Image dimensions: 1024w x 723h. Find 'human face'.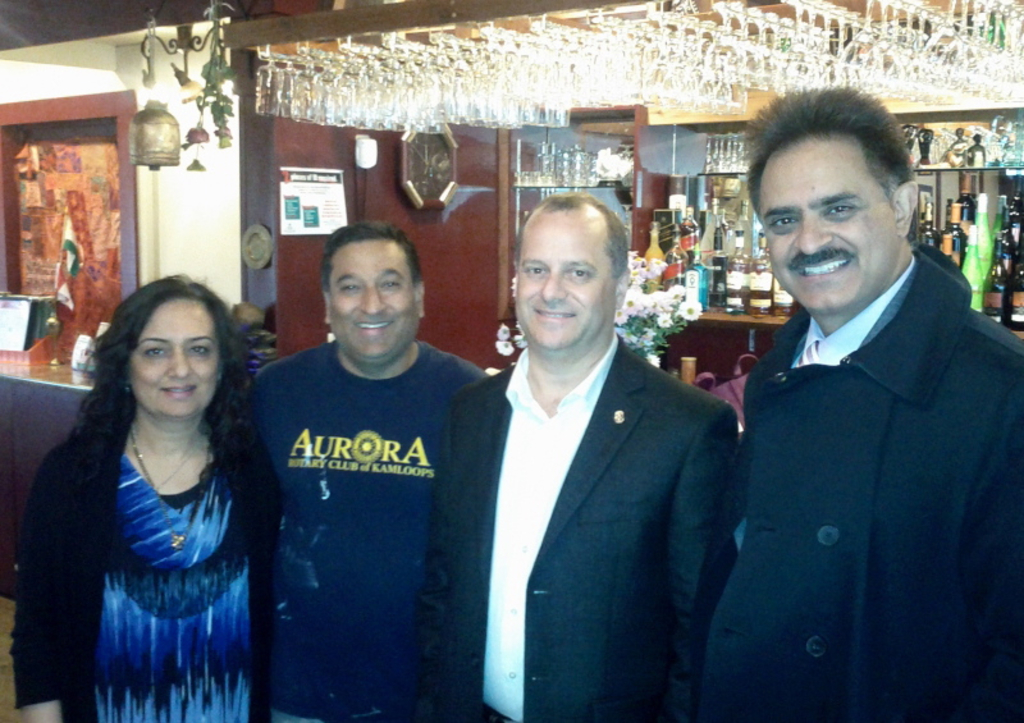
(516, 220, 613, 348).
